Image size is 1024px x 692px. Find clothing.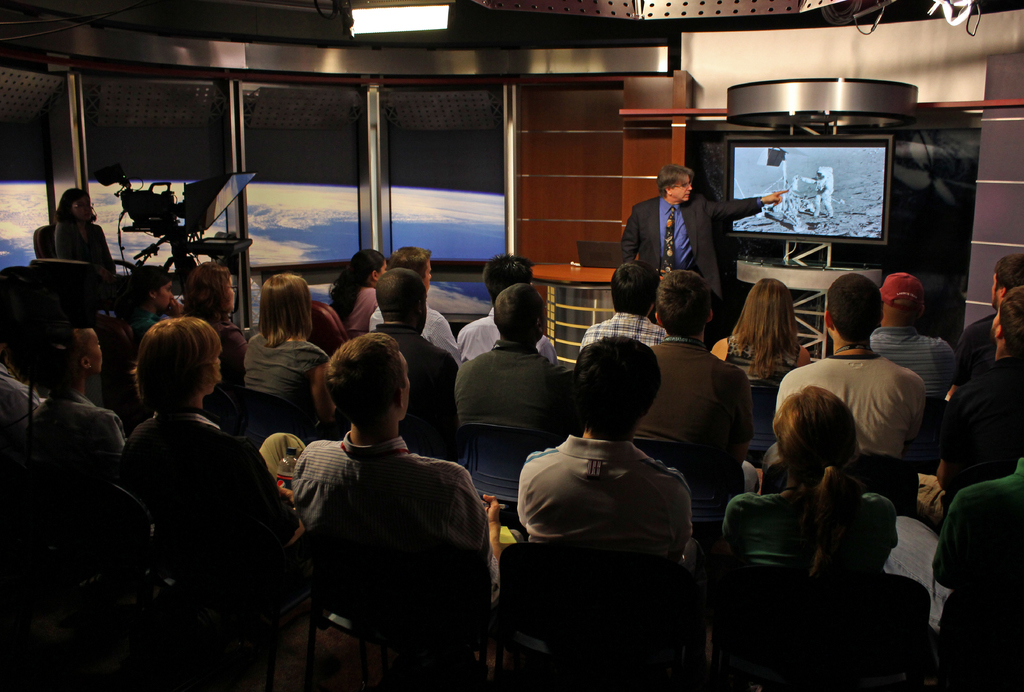
Rect(106, 360, 282, 645).
